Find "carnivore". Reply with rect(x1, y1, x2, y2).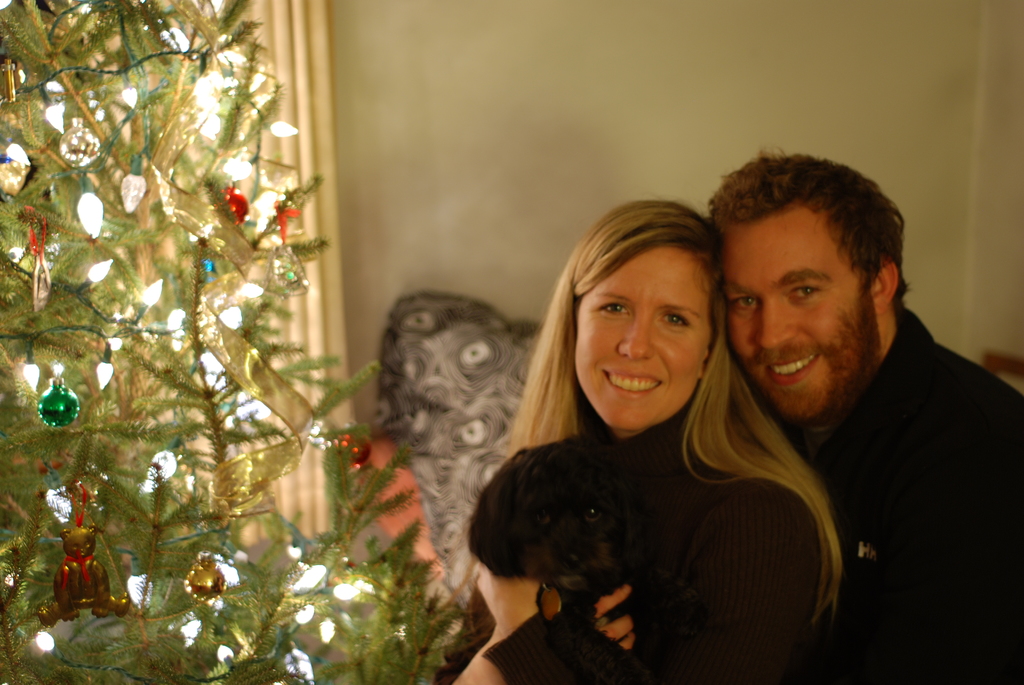
rect(470, 434, 687, 684).
